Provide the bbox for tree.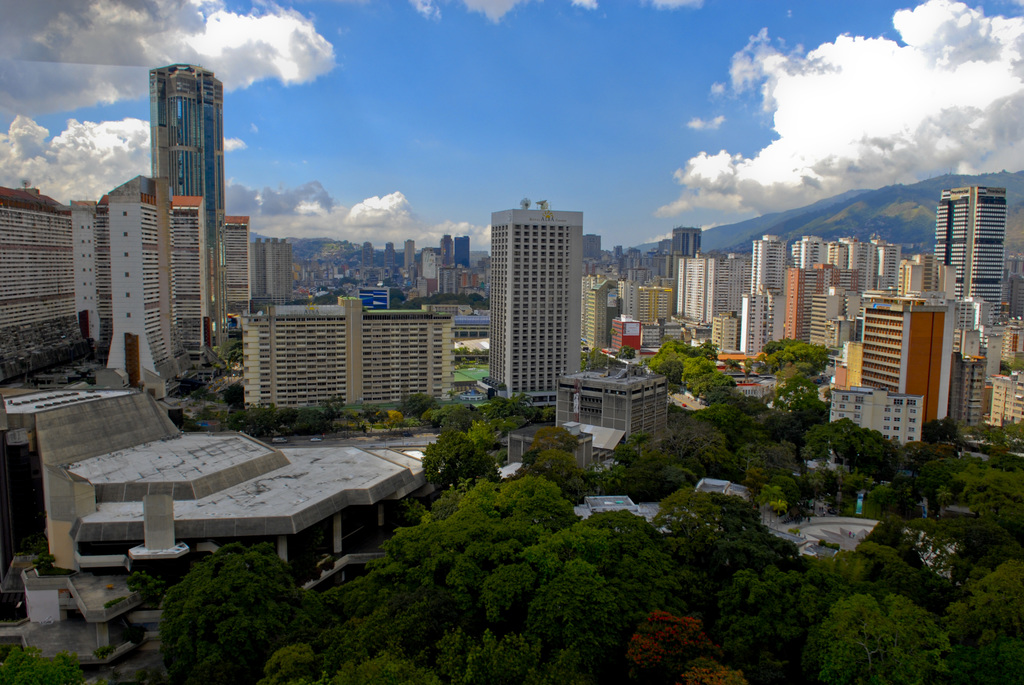
181, 381, 197, 391.
